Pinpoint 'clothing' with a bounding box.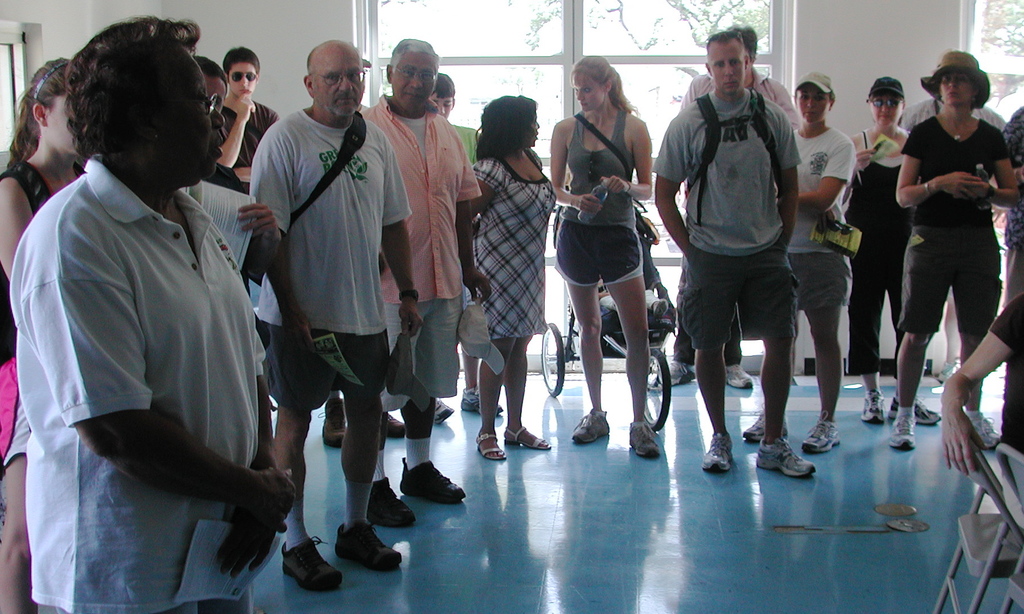
x1=850, y1=107, x2=924, y2=371.
